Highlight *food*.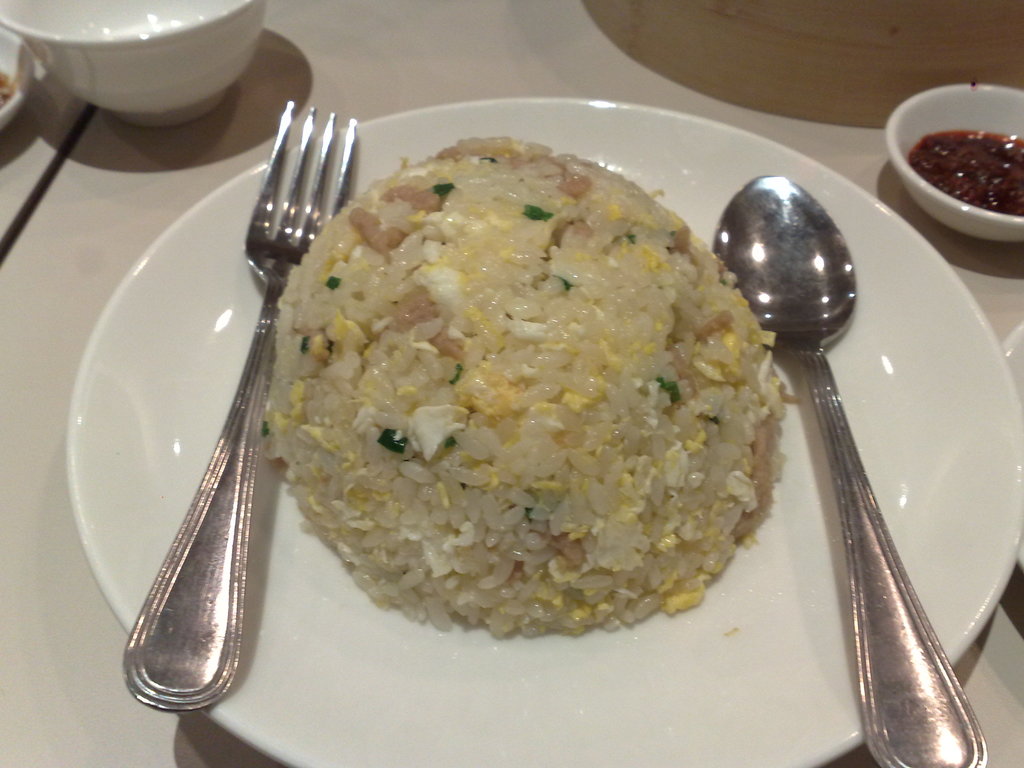
Highlighted region: select_region(257, 132, 779, 648).
